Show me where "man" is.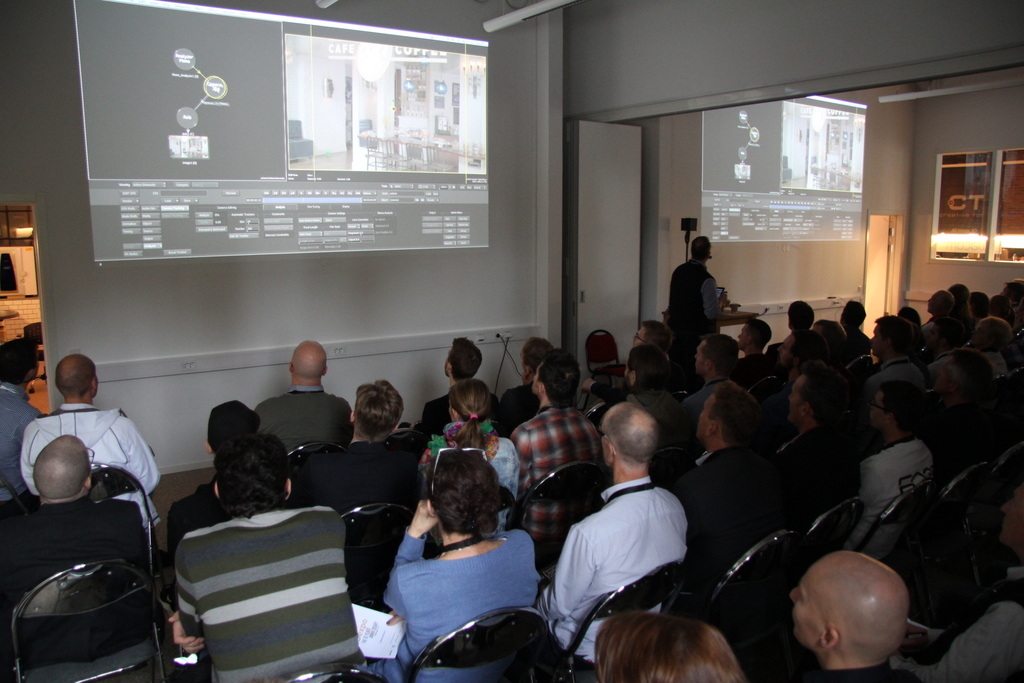
"man" is at (676, 231, 716, 353).
